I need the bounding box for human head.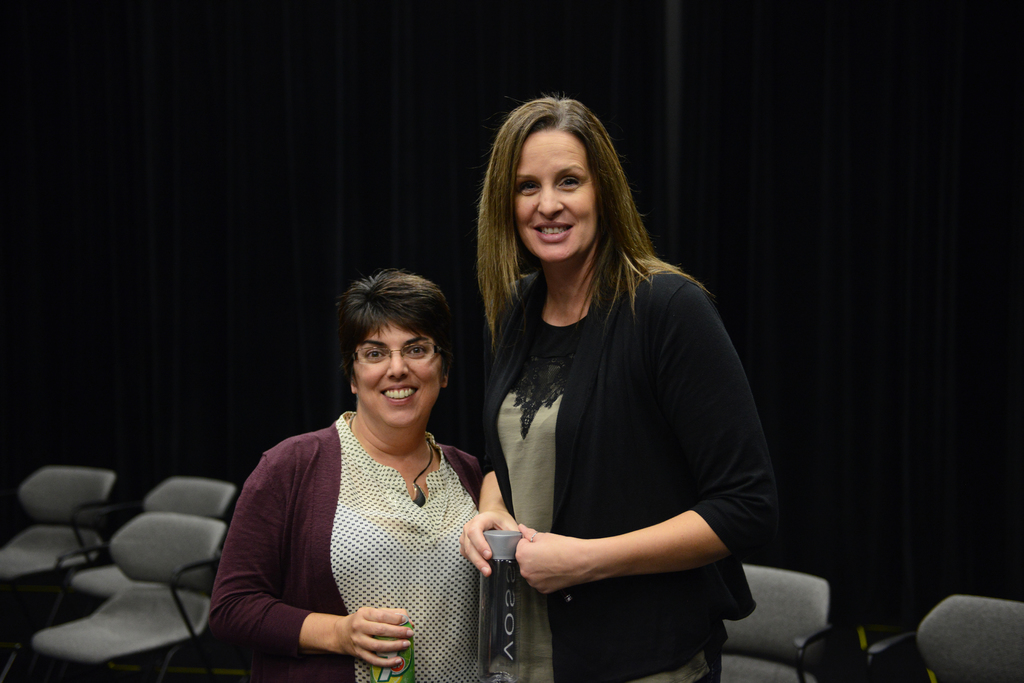
Here it is: {"left": 346, "top": 271, "right": 450, "bottom": 435}.
